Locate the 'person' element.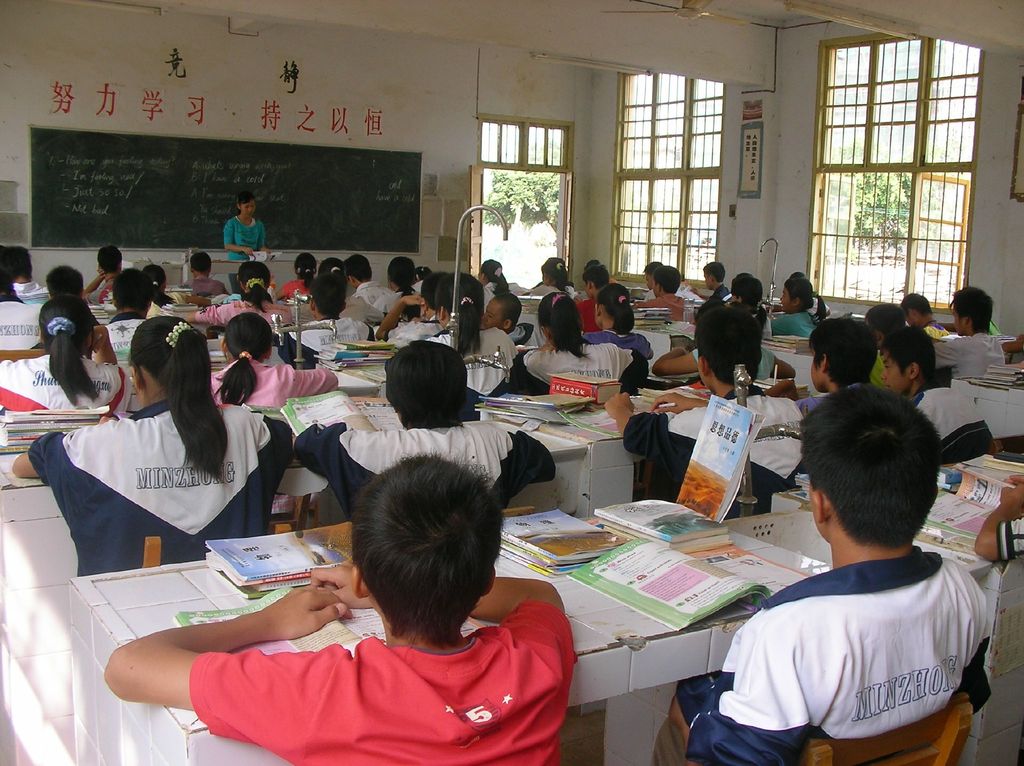
Element bbox: (x1=866, y1=302, x2=906, y2=389).
